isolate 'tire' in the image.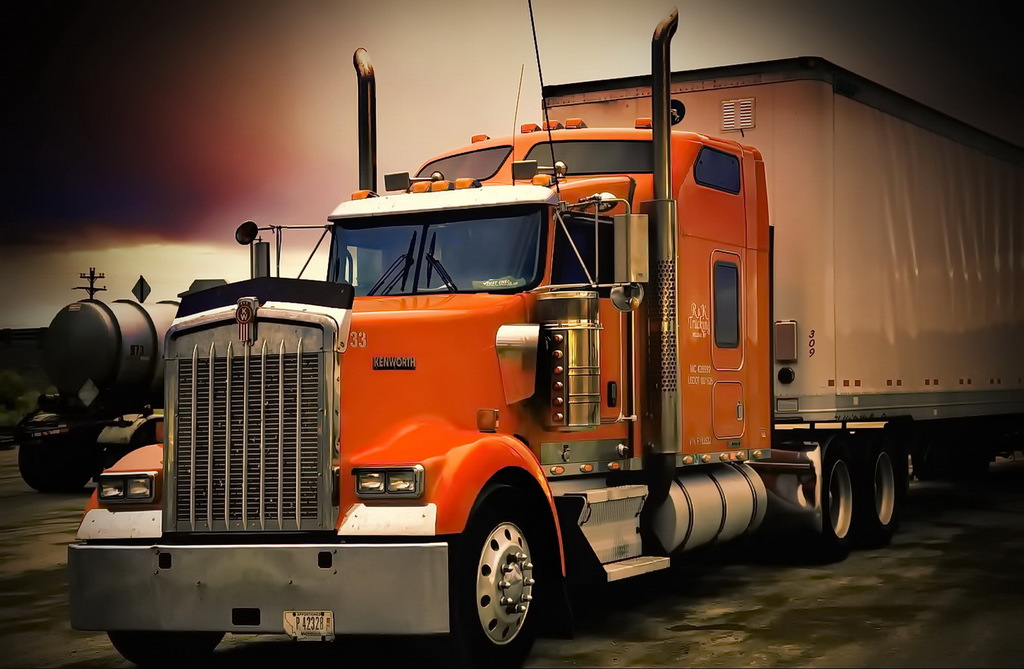
Isolated region: bbox=[803, 453, 862, 556].
